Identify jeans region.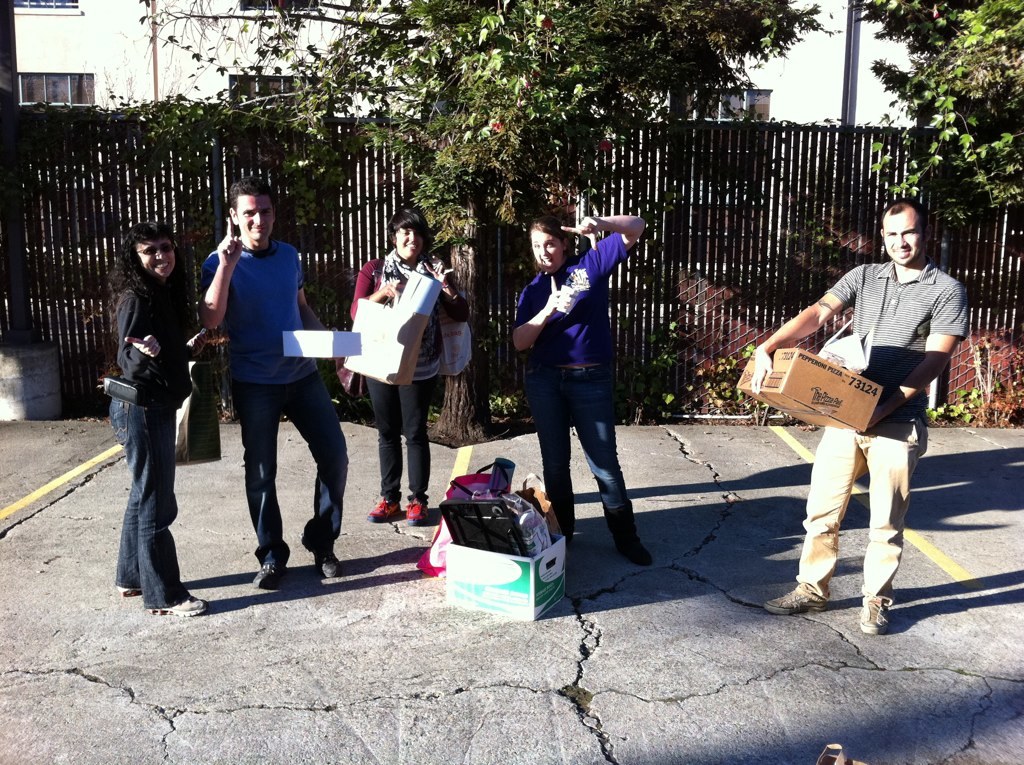
Region: [531, 348, 646, 556].
